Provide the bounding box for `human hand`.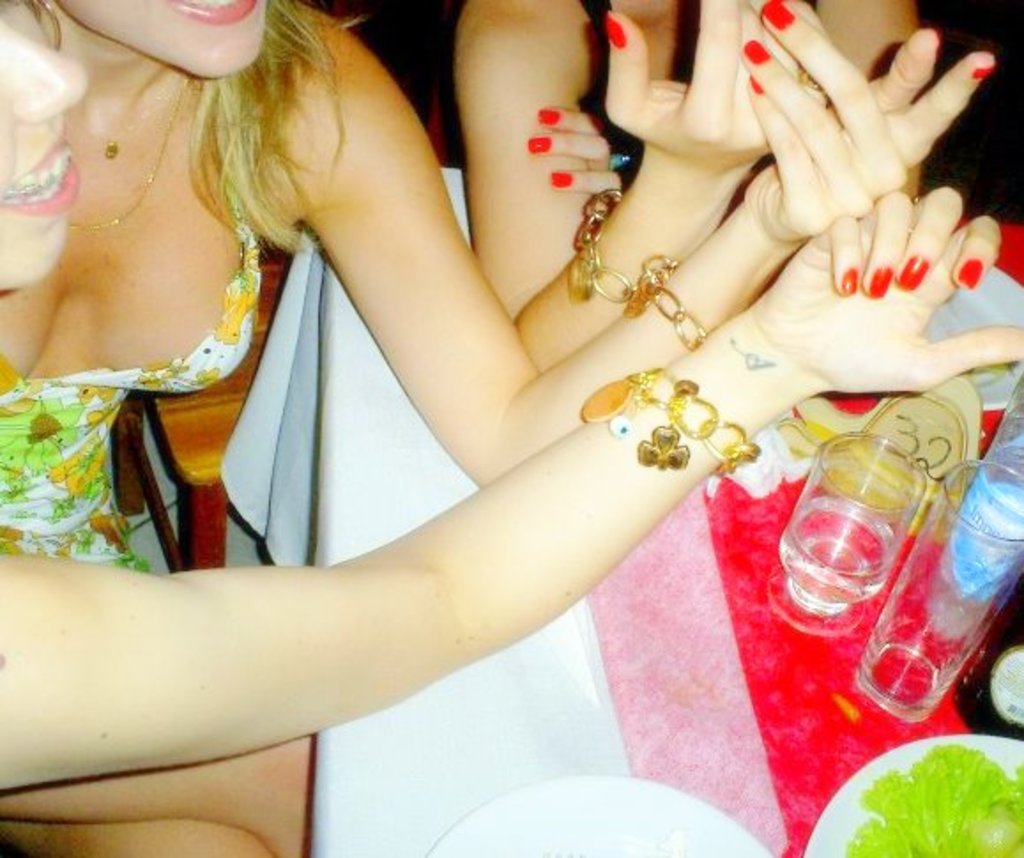
<box>750,19,980,241</box>.
